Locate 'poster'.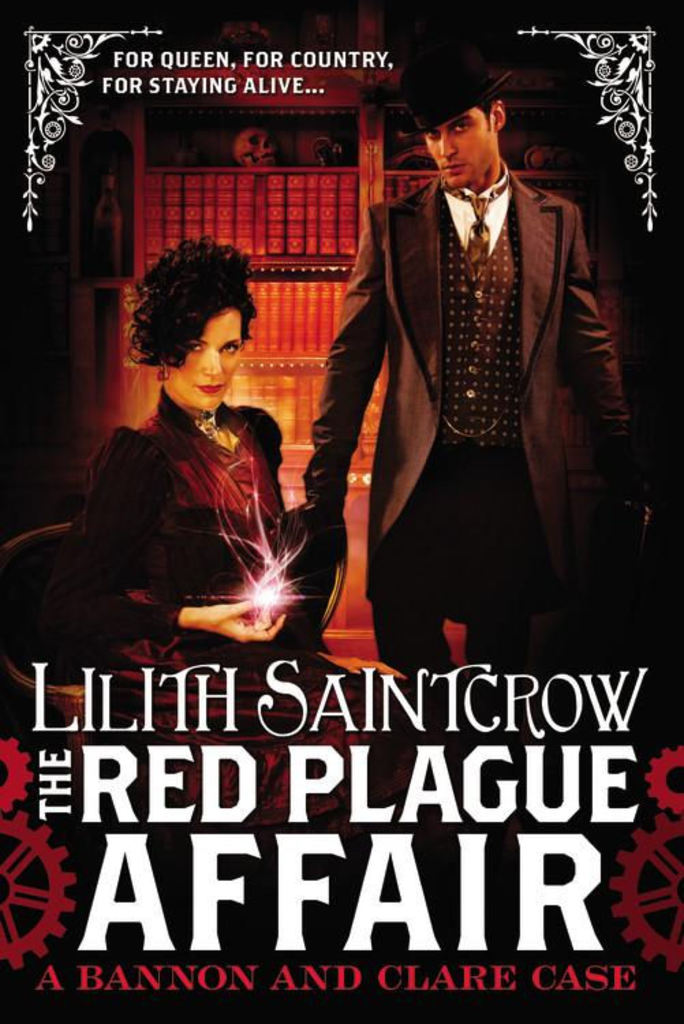
Bounding box: {"x1": 0, "y1": 0, "x2": 683, "y2": 1023}.
